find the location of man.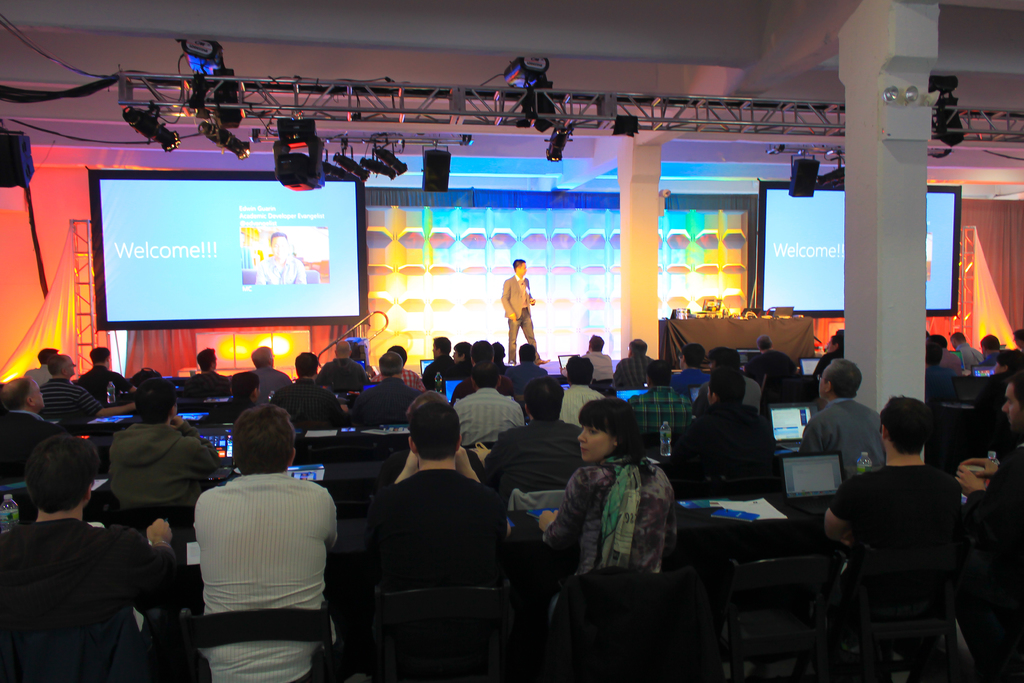
Location: 502/253/543/362.
